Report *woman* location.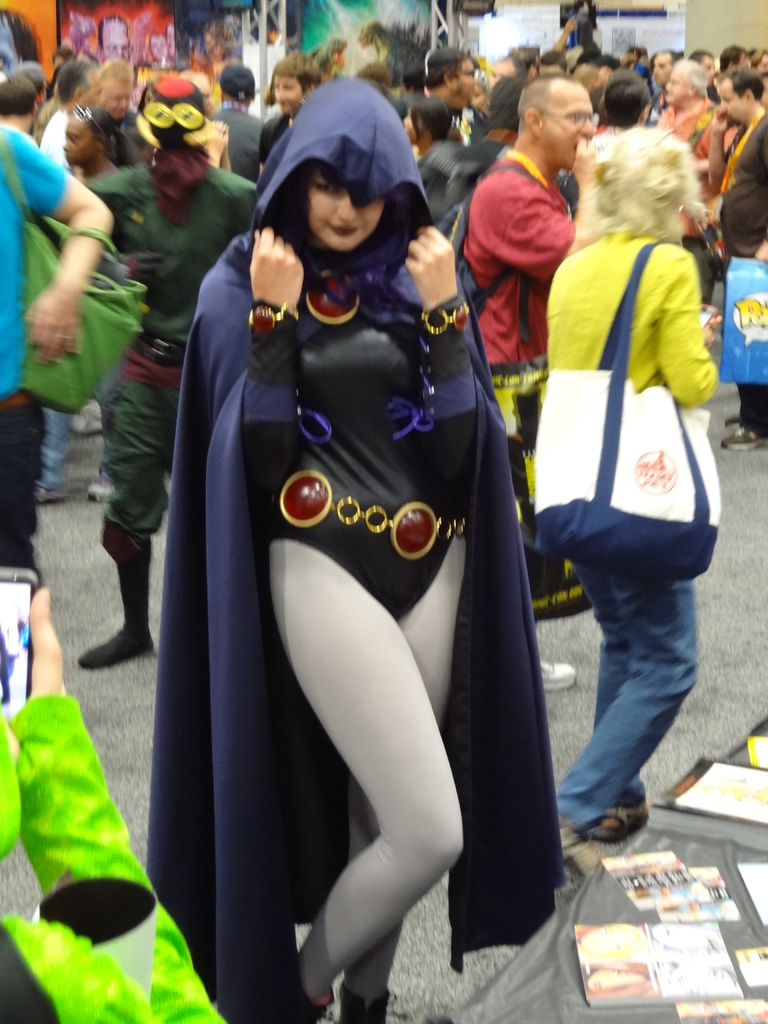
Report: (60,99,130,180).
